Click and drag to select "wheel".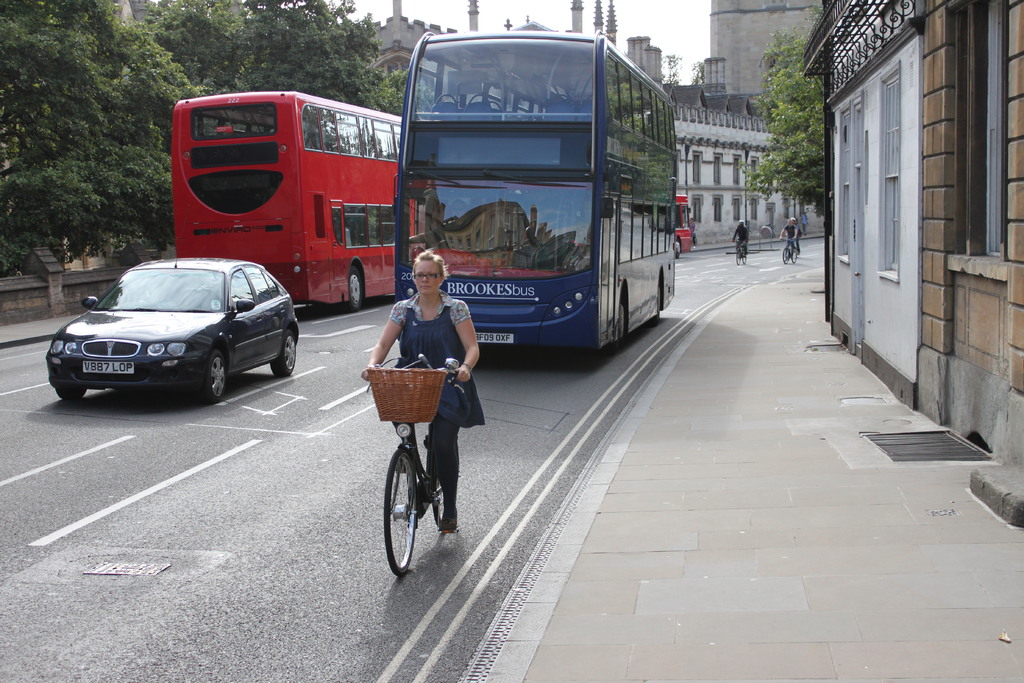
Selection: BBox(733, 250, 740, 263).
